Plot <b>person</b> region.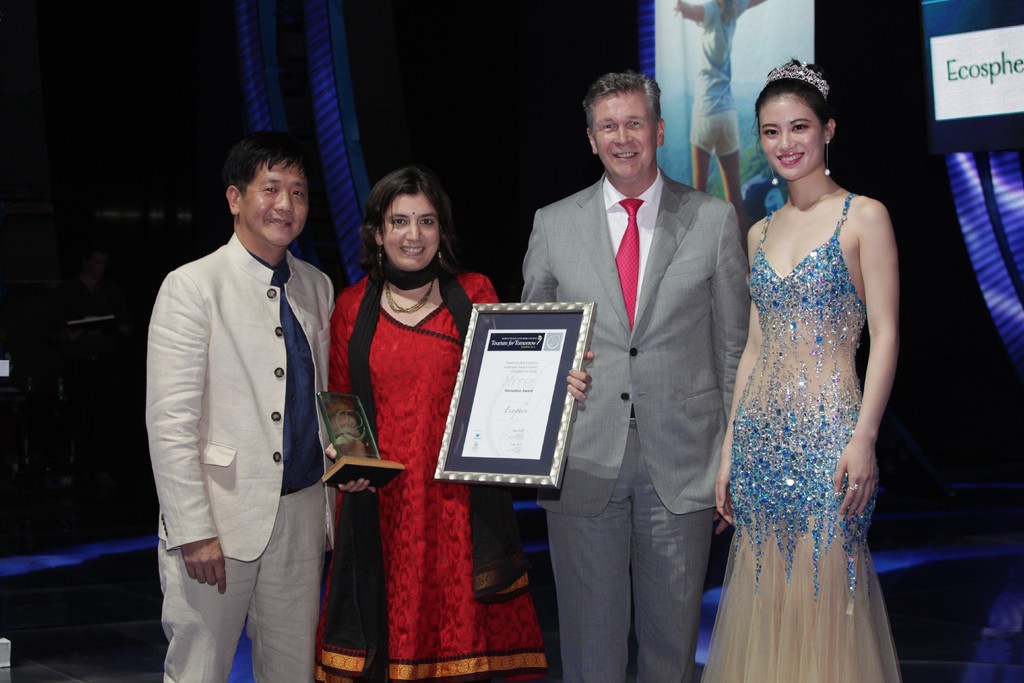
Plotted at [x1=320, y1=167, x2=596, y2=682].
